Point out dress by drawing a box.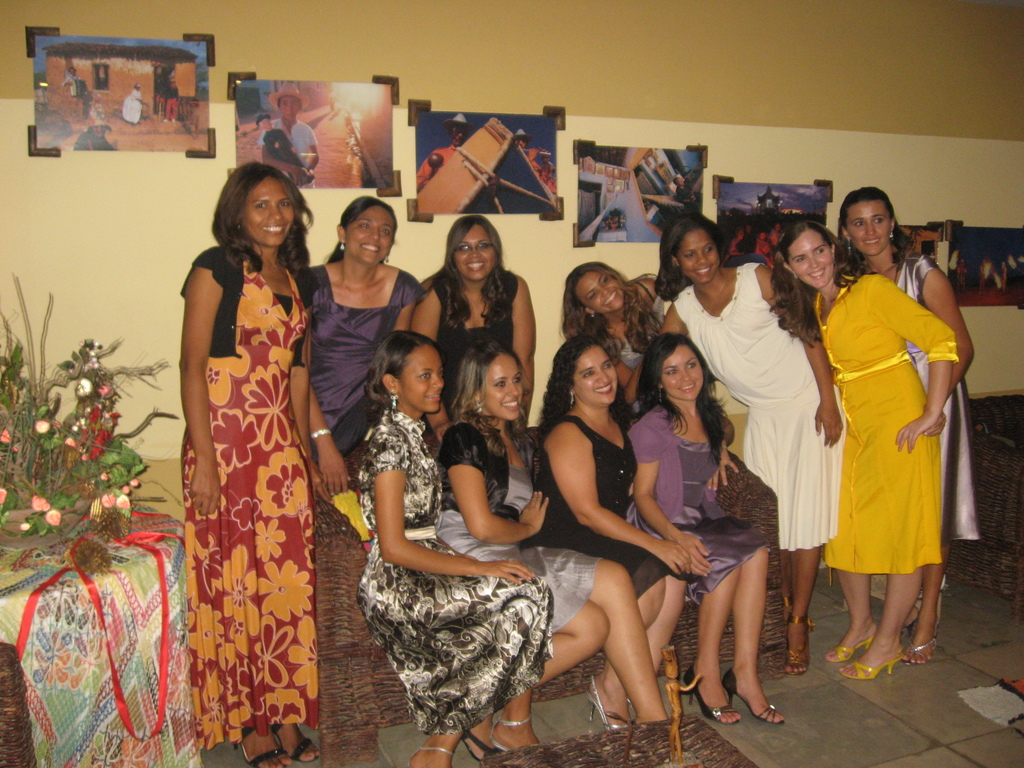
x1=630, y1=400, x2=768, y2=594.
